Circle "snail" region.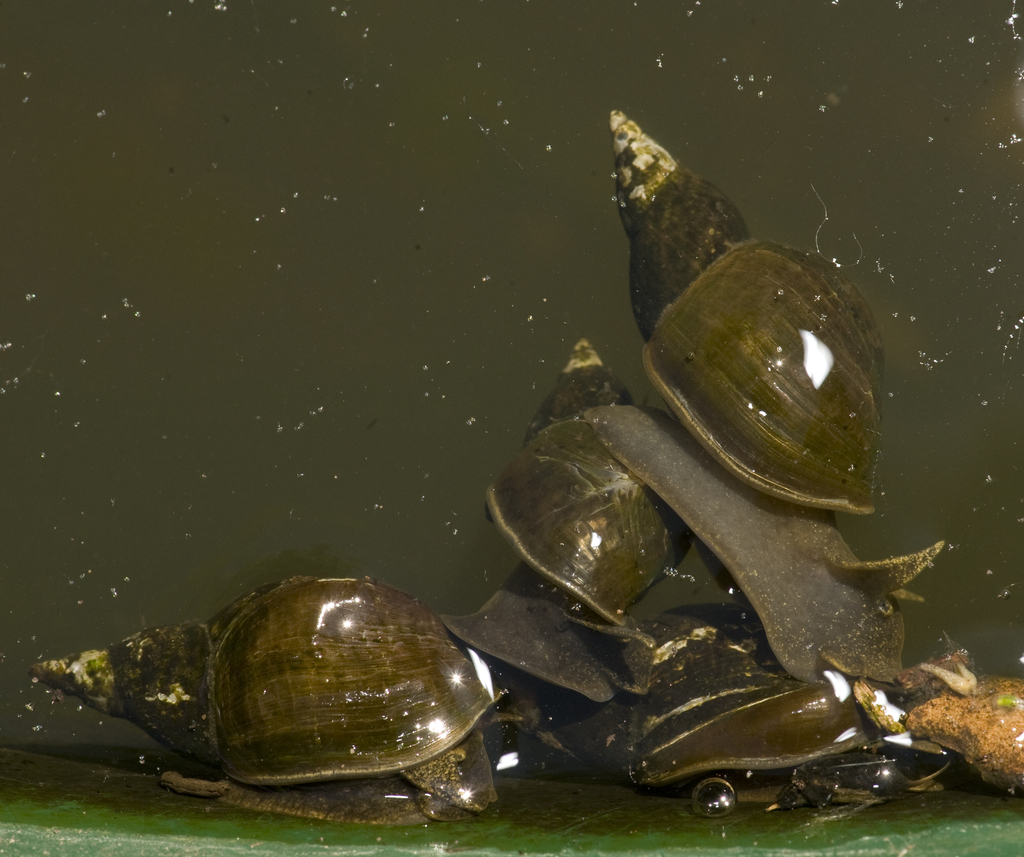
Region: crop(579, 412, 938, 682).
